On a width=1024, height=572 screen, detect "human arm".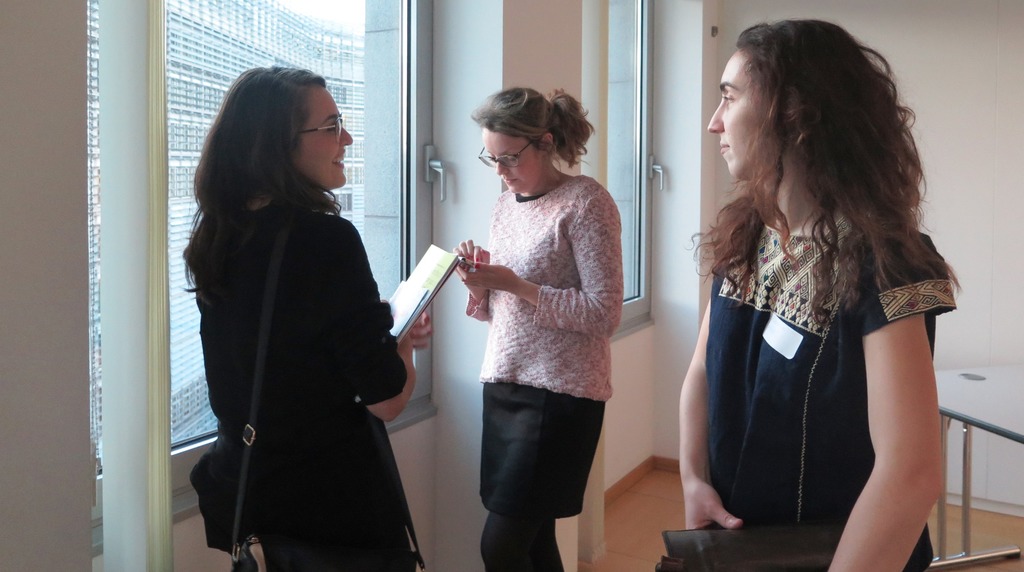
667, 257, 753, 543.
